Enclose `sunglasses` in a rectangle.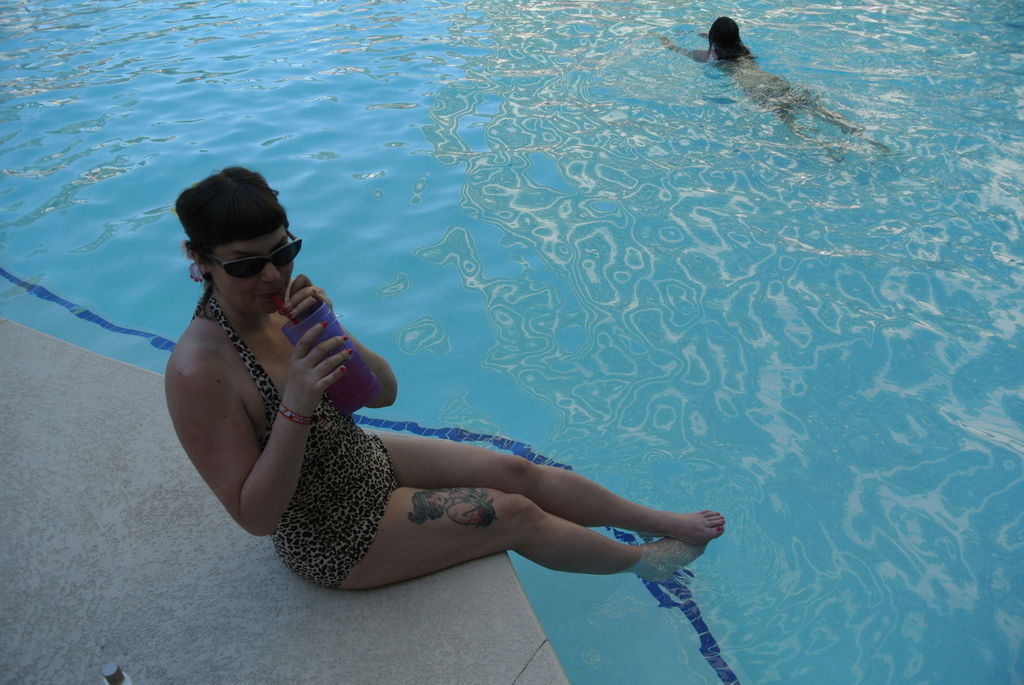
crop(202, 229, 302, 278).
